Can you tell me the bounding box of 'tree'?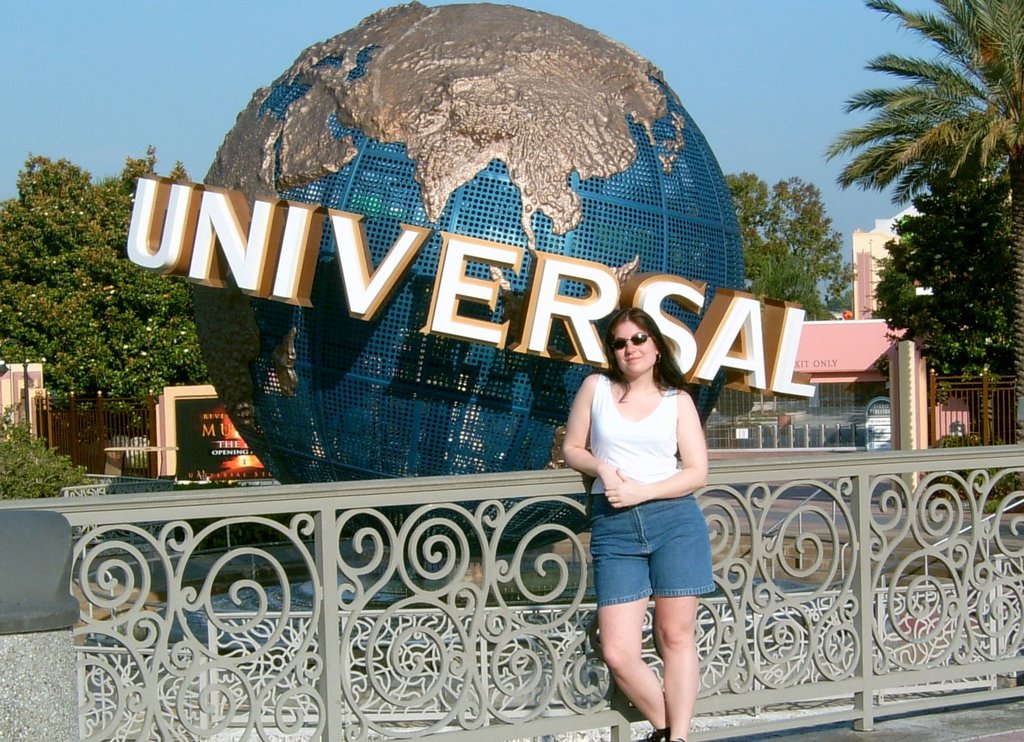
{"left": 0, "top": 141, "right": 210, "bottom": 449}.
